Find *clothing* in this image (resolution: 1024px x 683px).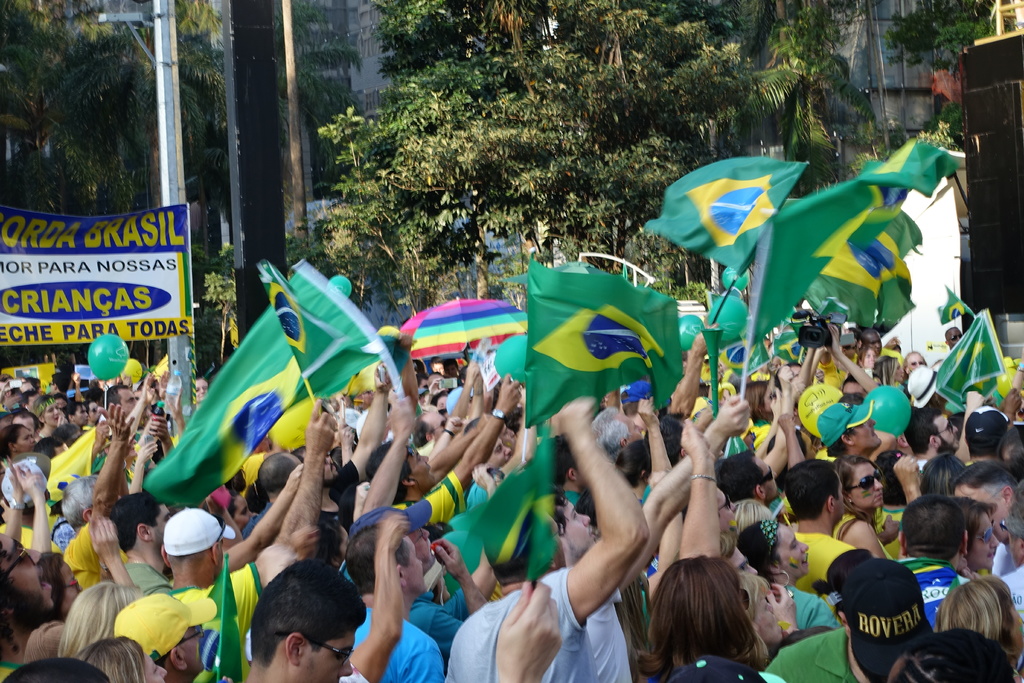
[645, 655, 771, 682].
